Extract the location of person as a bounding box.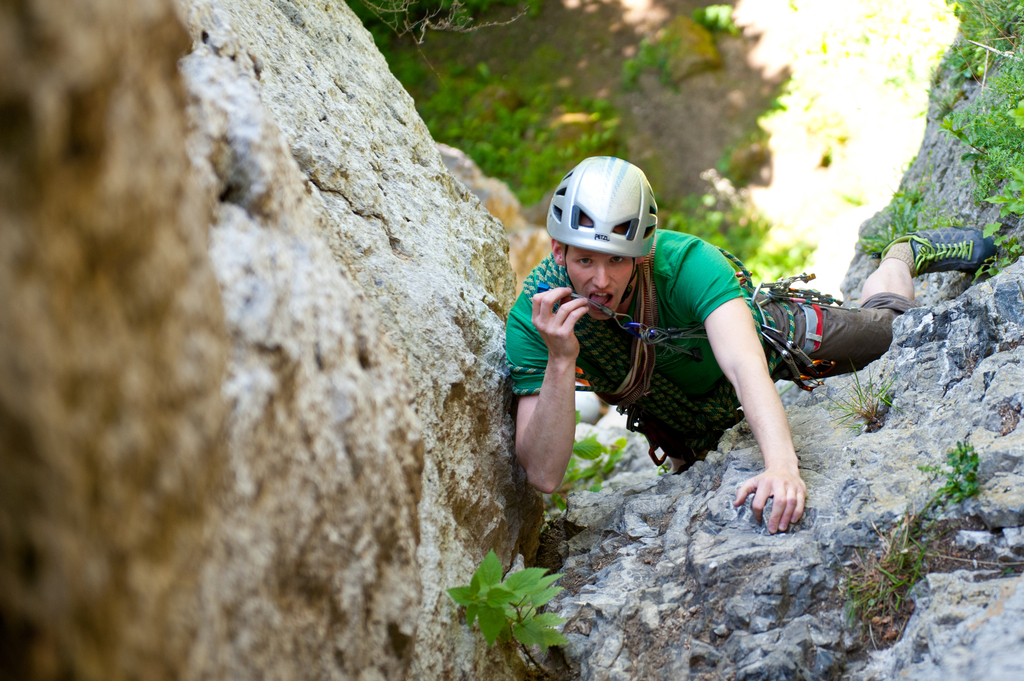
box=[509, 147, 1002, 530].
